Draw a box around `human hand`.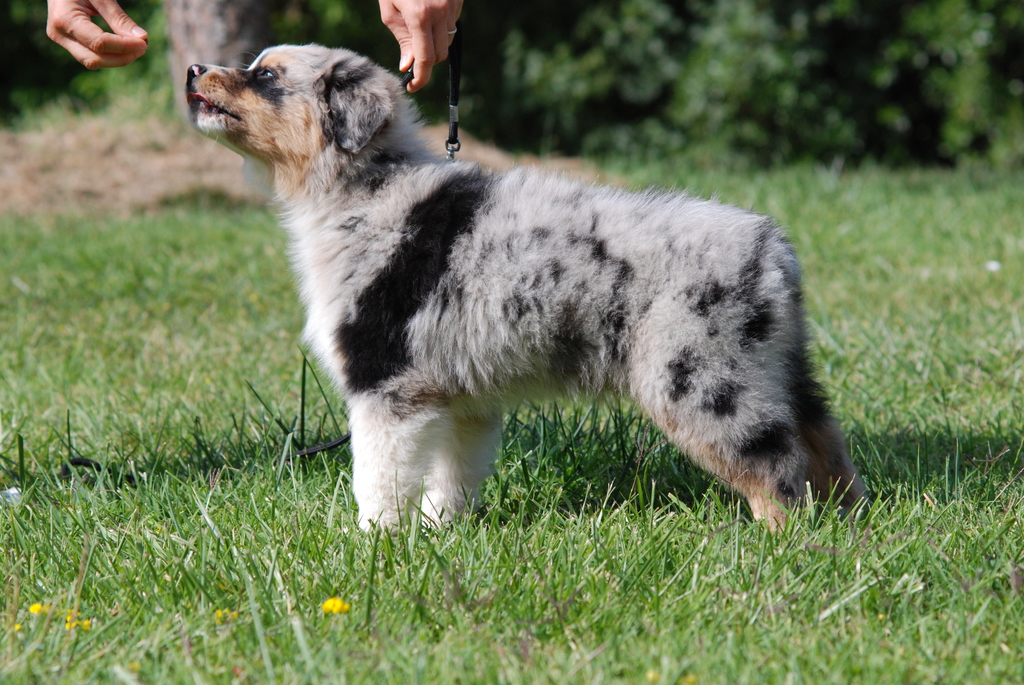
[left=377, top=0, right=463, bottom=93].
